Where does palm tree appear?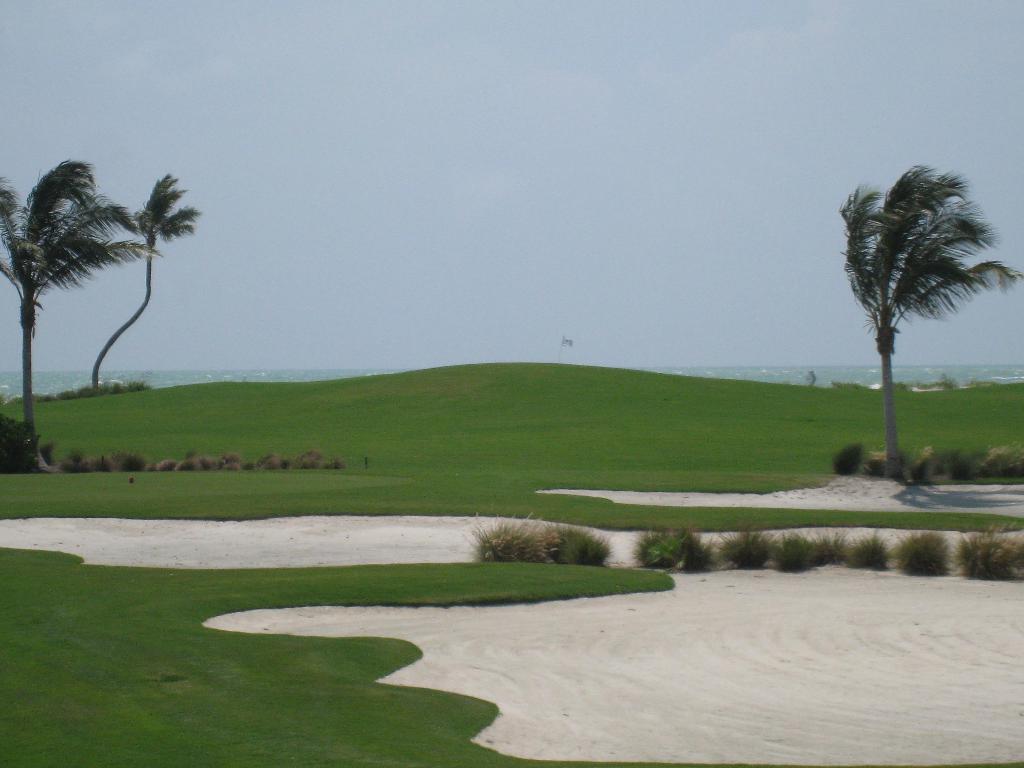
Appears at {"left": 822, "top": 140, "right": 964, "bottom": 524}.
